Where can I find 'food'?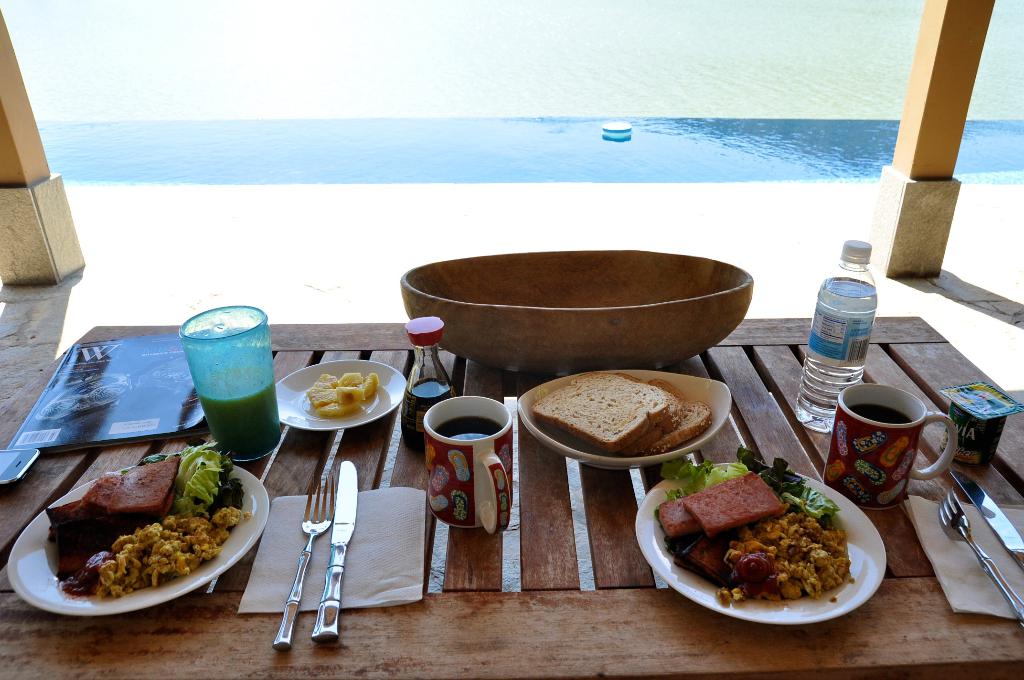
You can find it at rect(616, 370, 686, 457).
